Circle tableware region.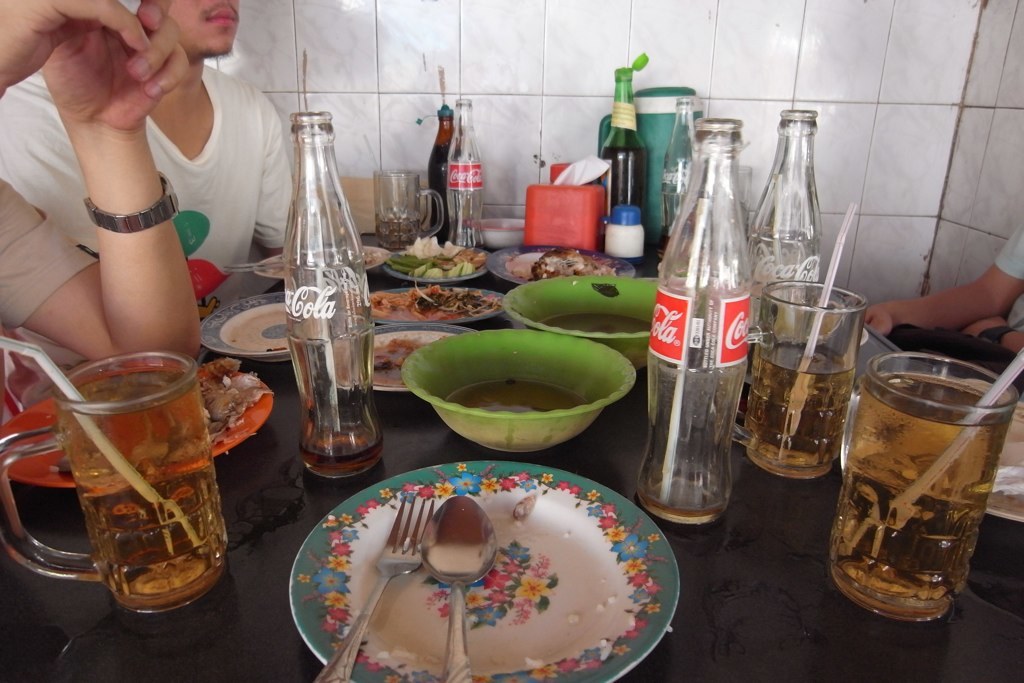
Region: 486,244,638,289.
